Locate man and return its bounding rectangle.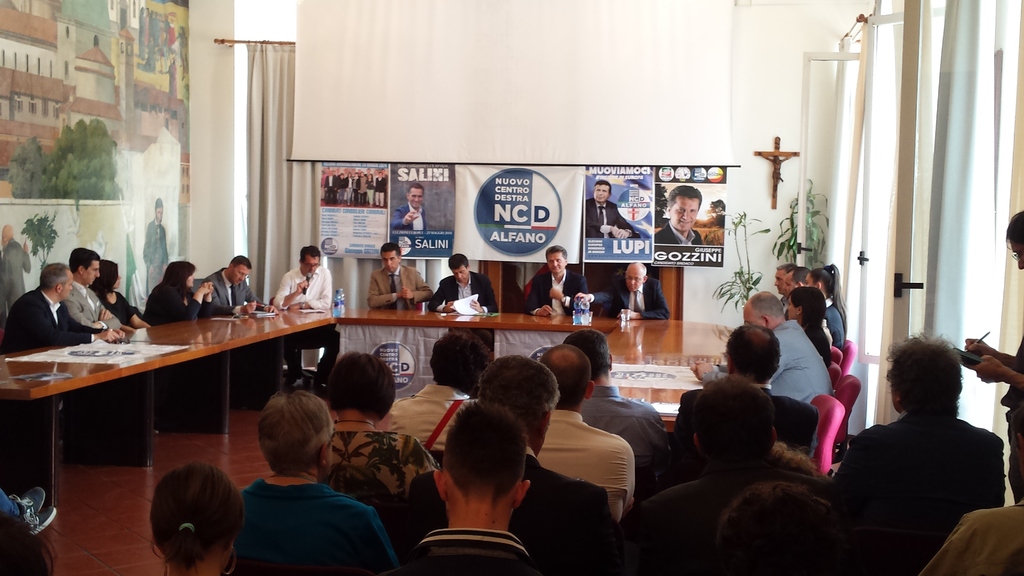
crop(68, 244, 122, 333).
